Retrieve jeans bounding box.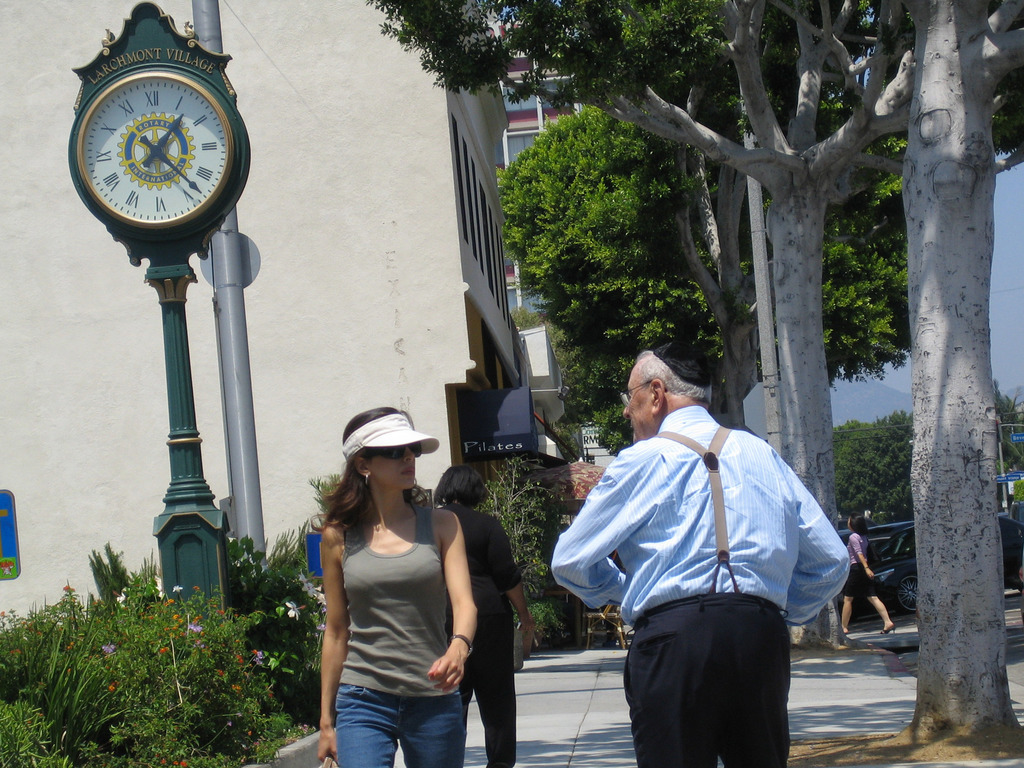
Bounding box: 340:687:468:767.
